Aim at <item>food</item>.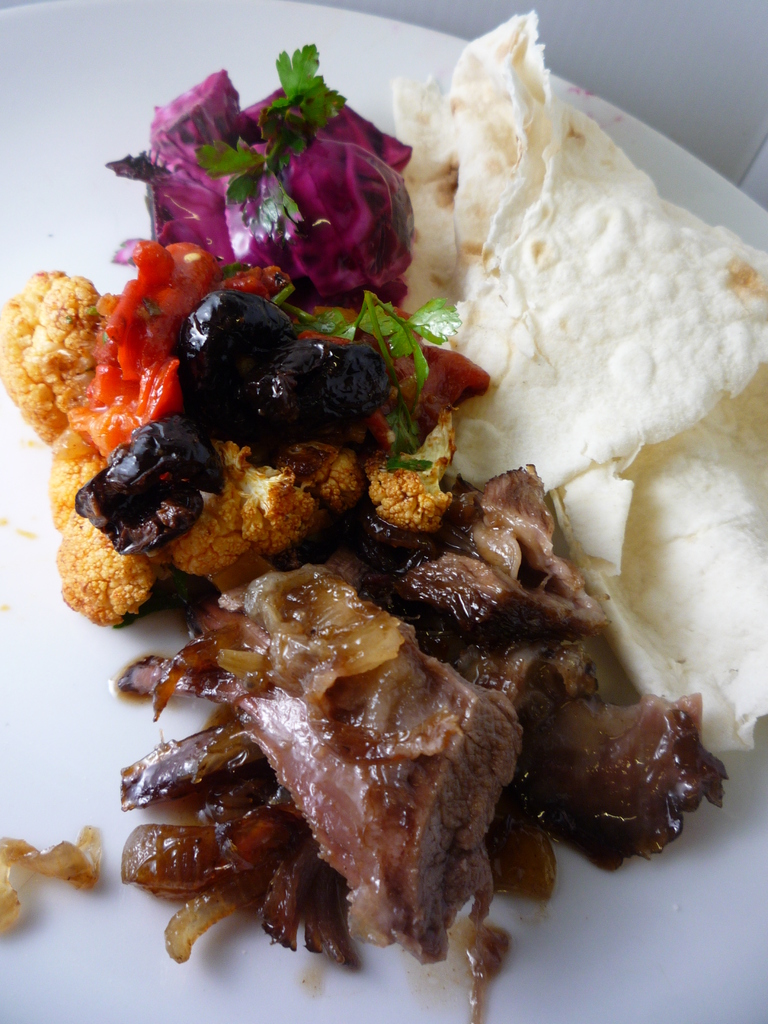
Aimed at <box>0,831,38,940</box>.
